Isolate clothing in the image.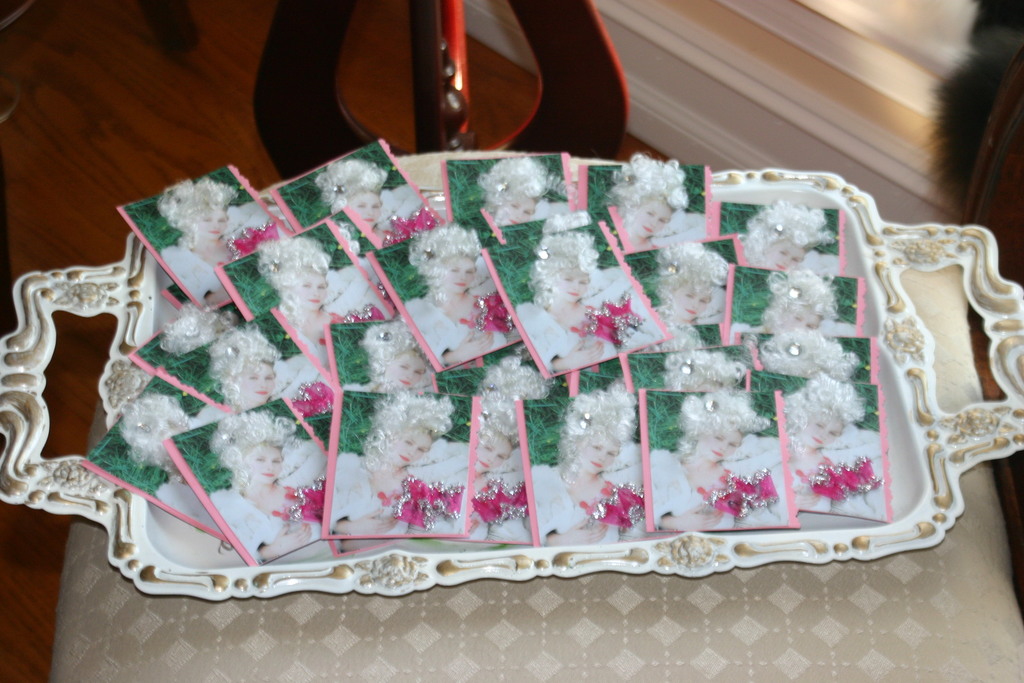
Isolated region: 230 356 305 404.
